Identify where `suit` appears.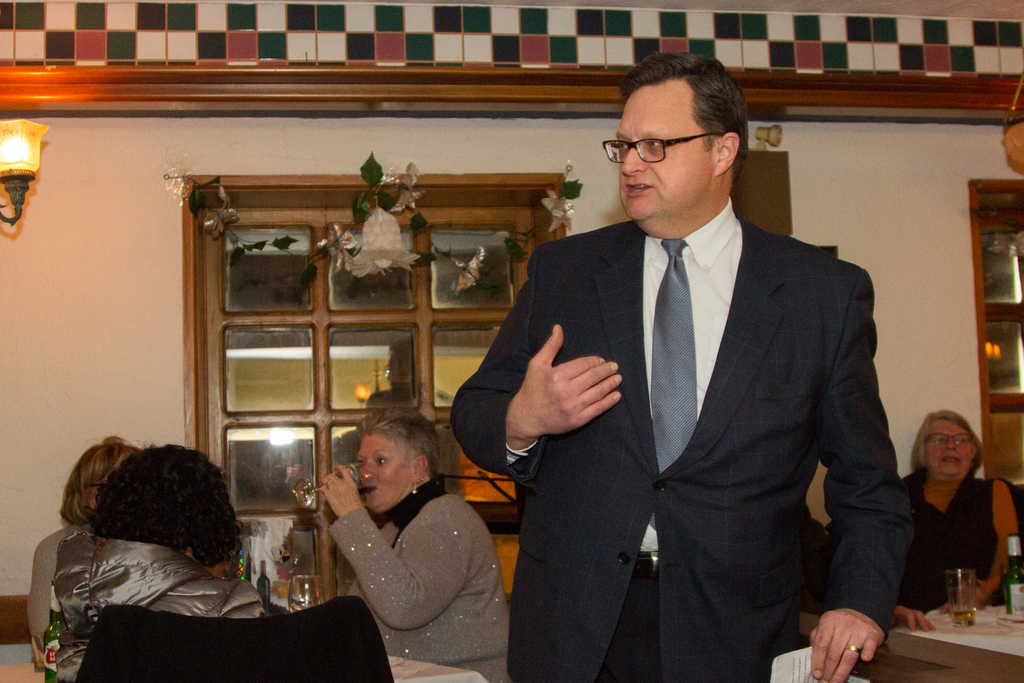
Appears at <region>478, 108, 895, 659</region>.
